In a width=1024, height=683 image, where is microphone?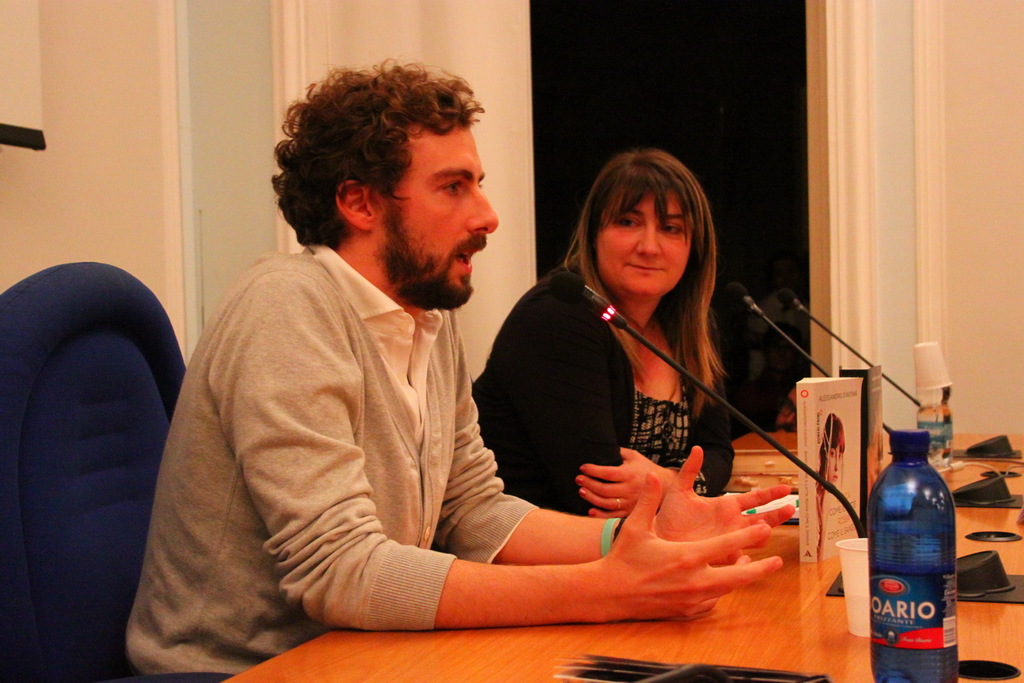
select_region(724, 278, 903, 437).
